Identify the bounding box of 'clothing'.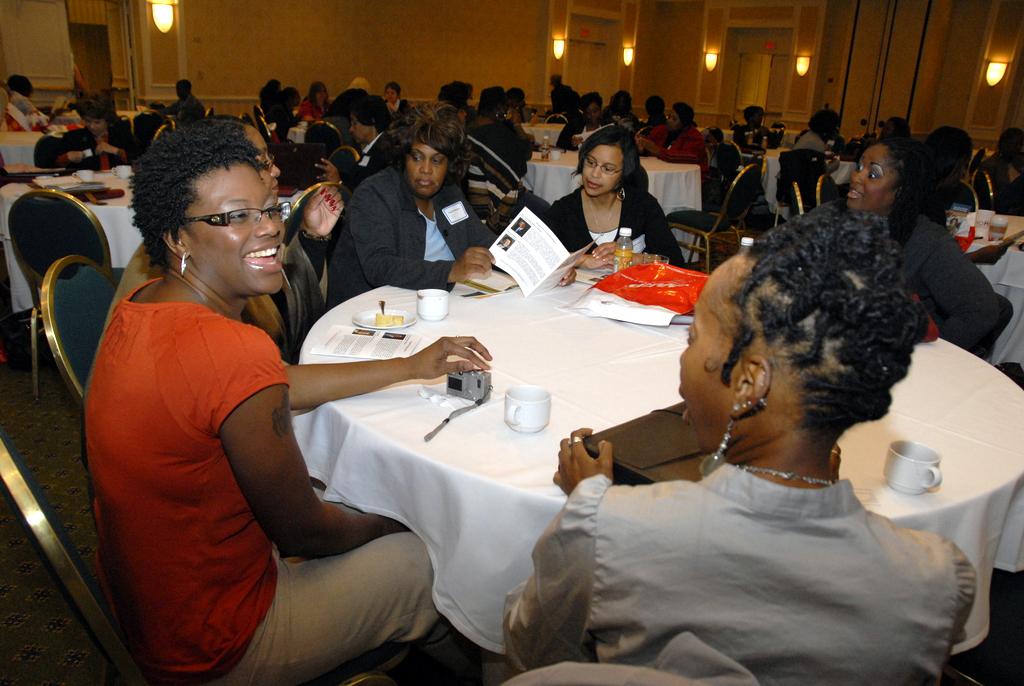
Rect(48, 120, 142, 177).
